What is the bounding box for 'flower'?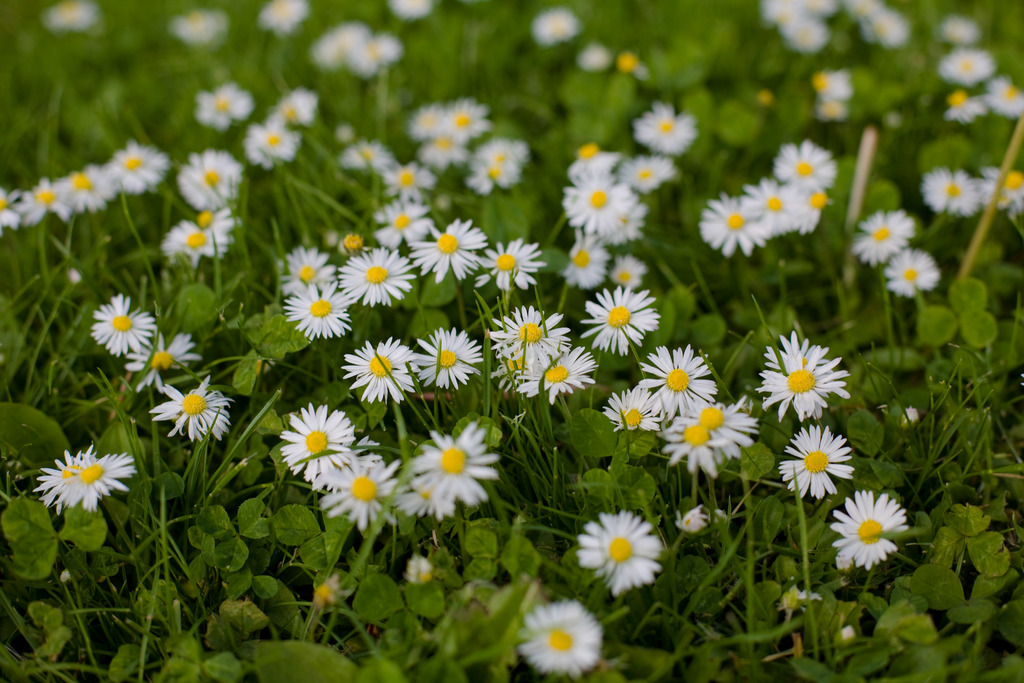
detection(397, 481, 460, 514).
